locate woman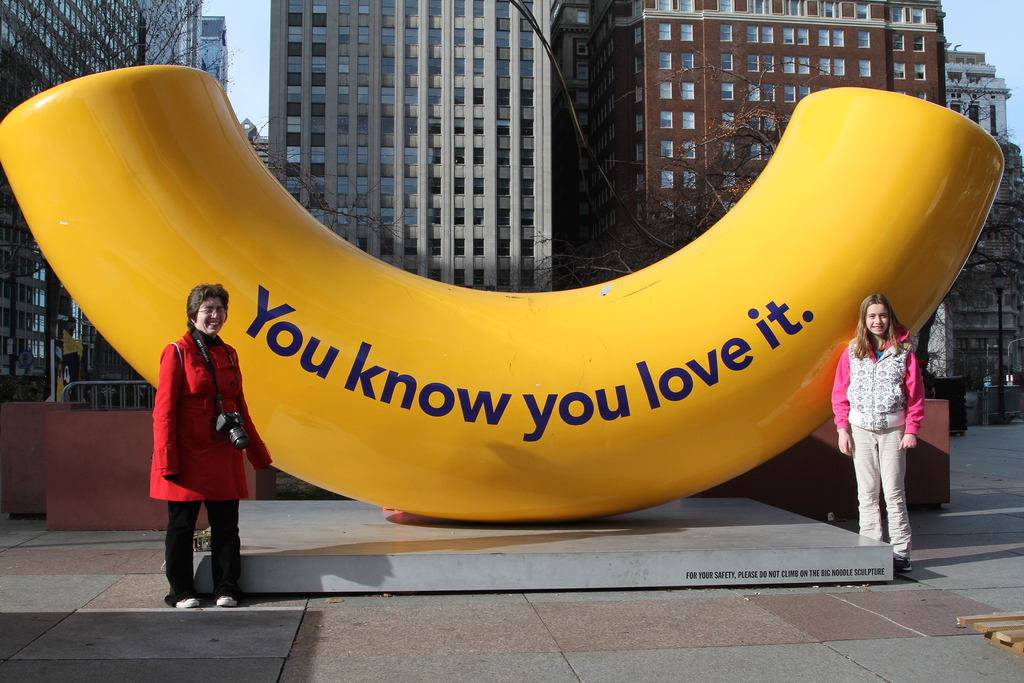
rect(824, 287, 932, 513)
